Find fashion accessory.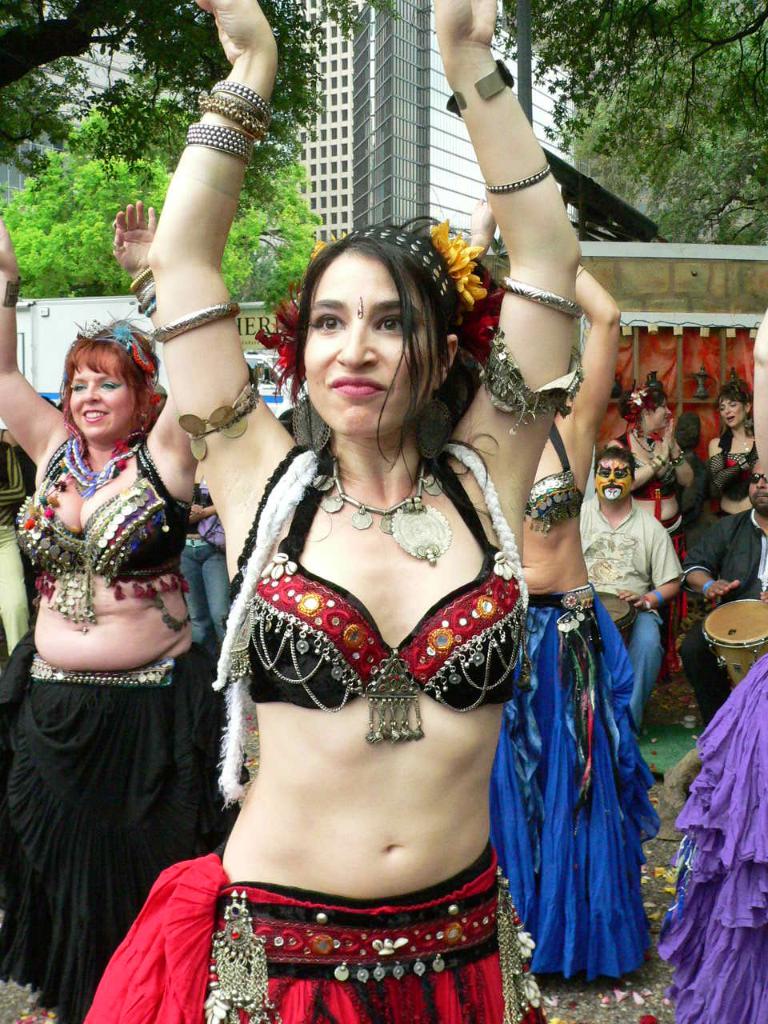
[left=554, top=584, right=602, bottom=809].
